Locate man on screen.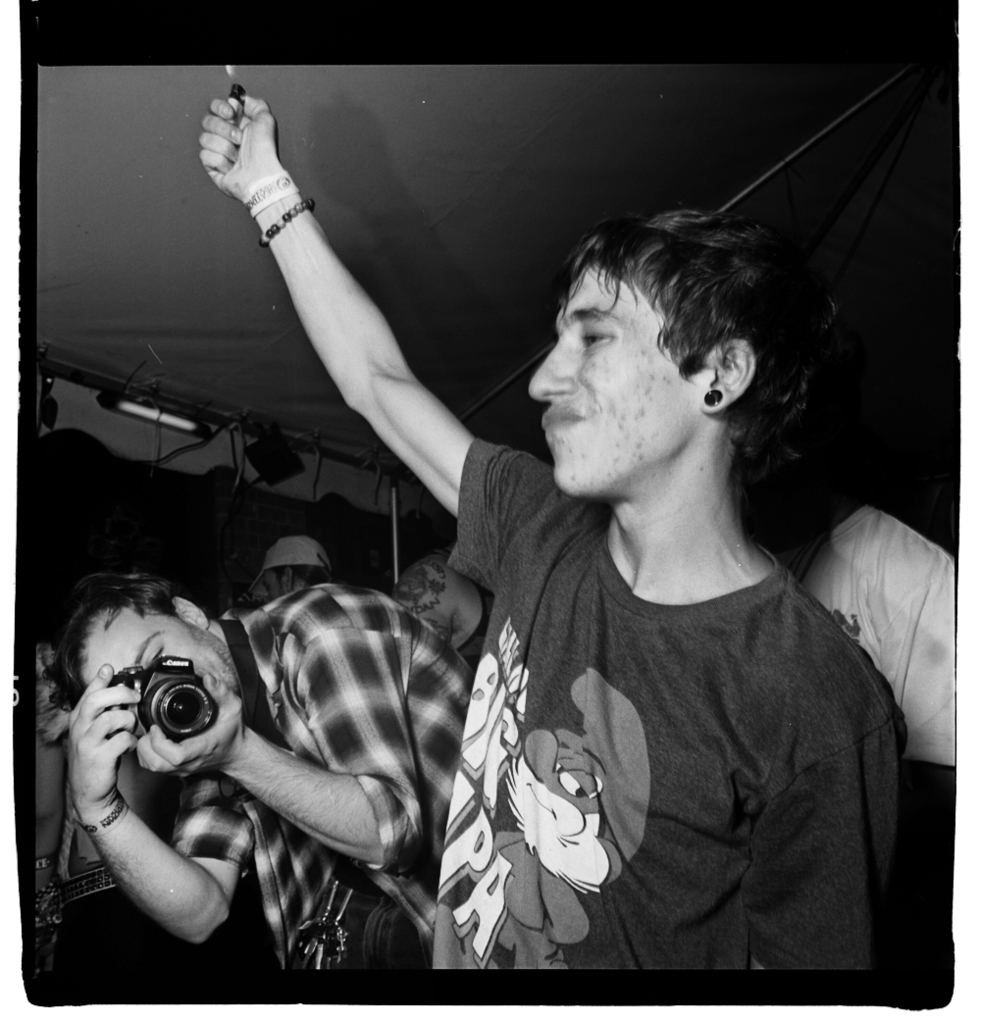
On screen at locate(47, 568, 463, 967).
